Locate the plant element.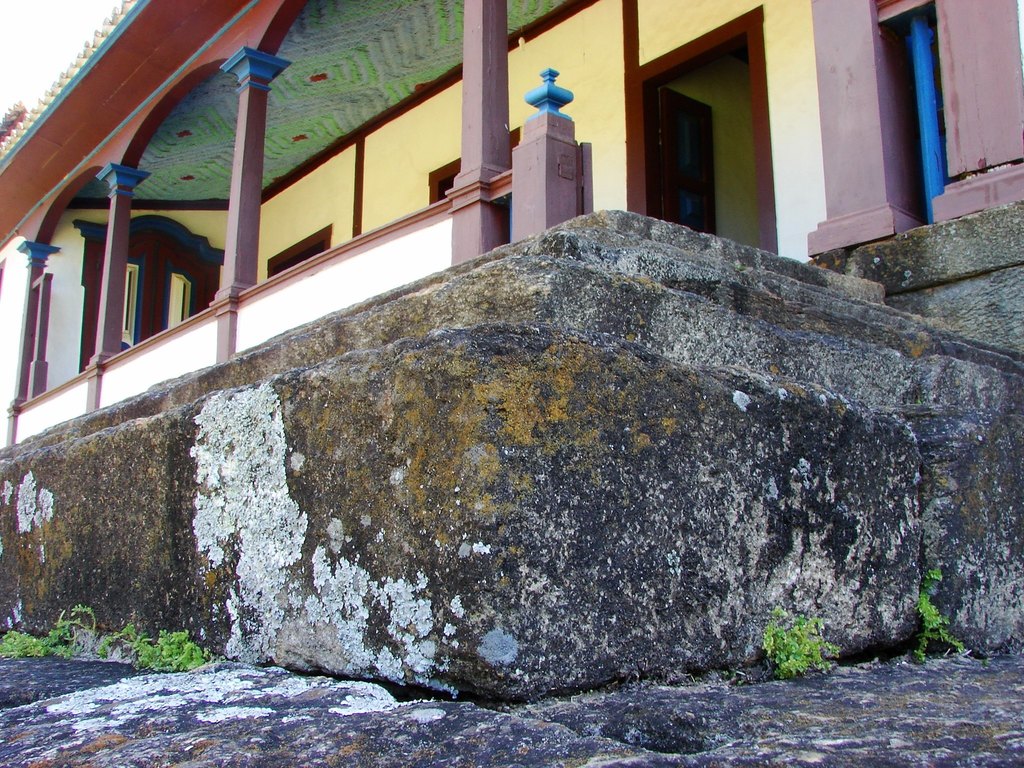
Element bbox: (left=756, top=606, right=846, bottom=692).
